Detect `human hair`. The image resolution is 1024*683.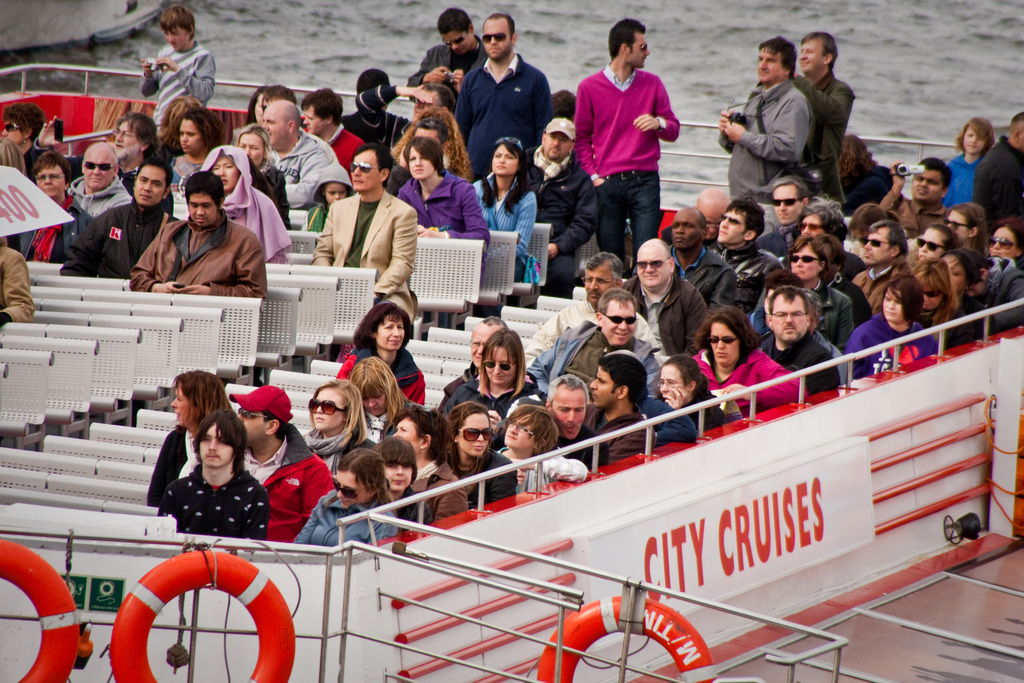
BBox(440, 5, 472, 37).
